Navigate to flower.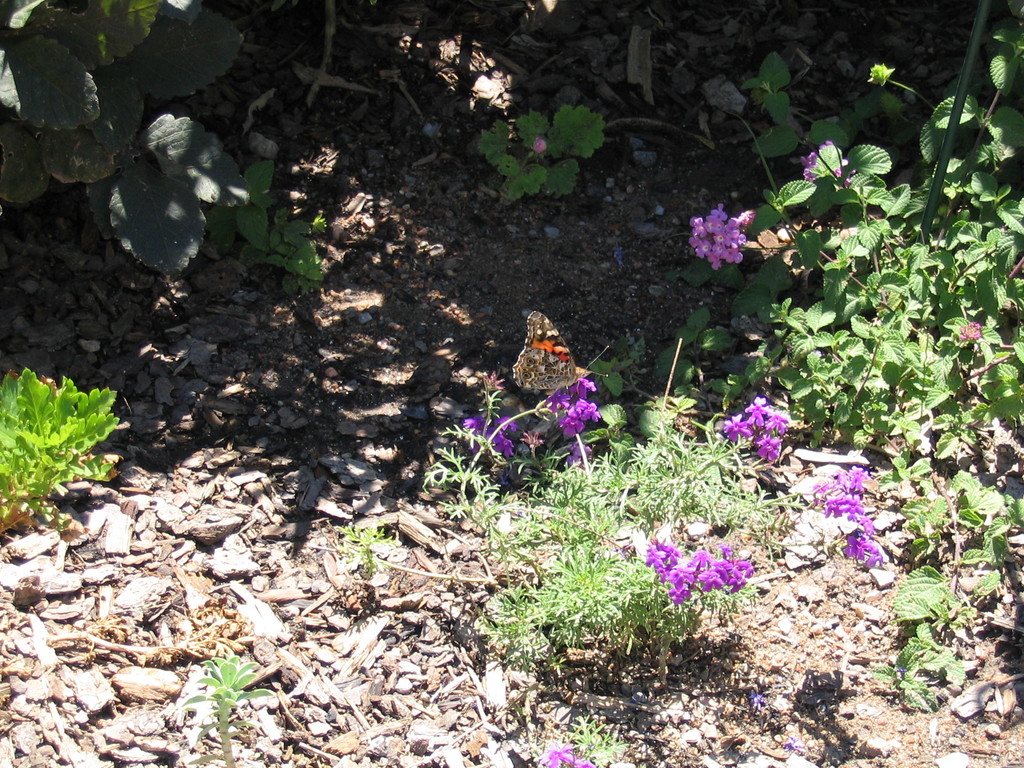
Navigation target: bbox=[520, 431, 545, 450].
